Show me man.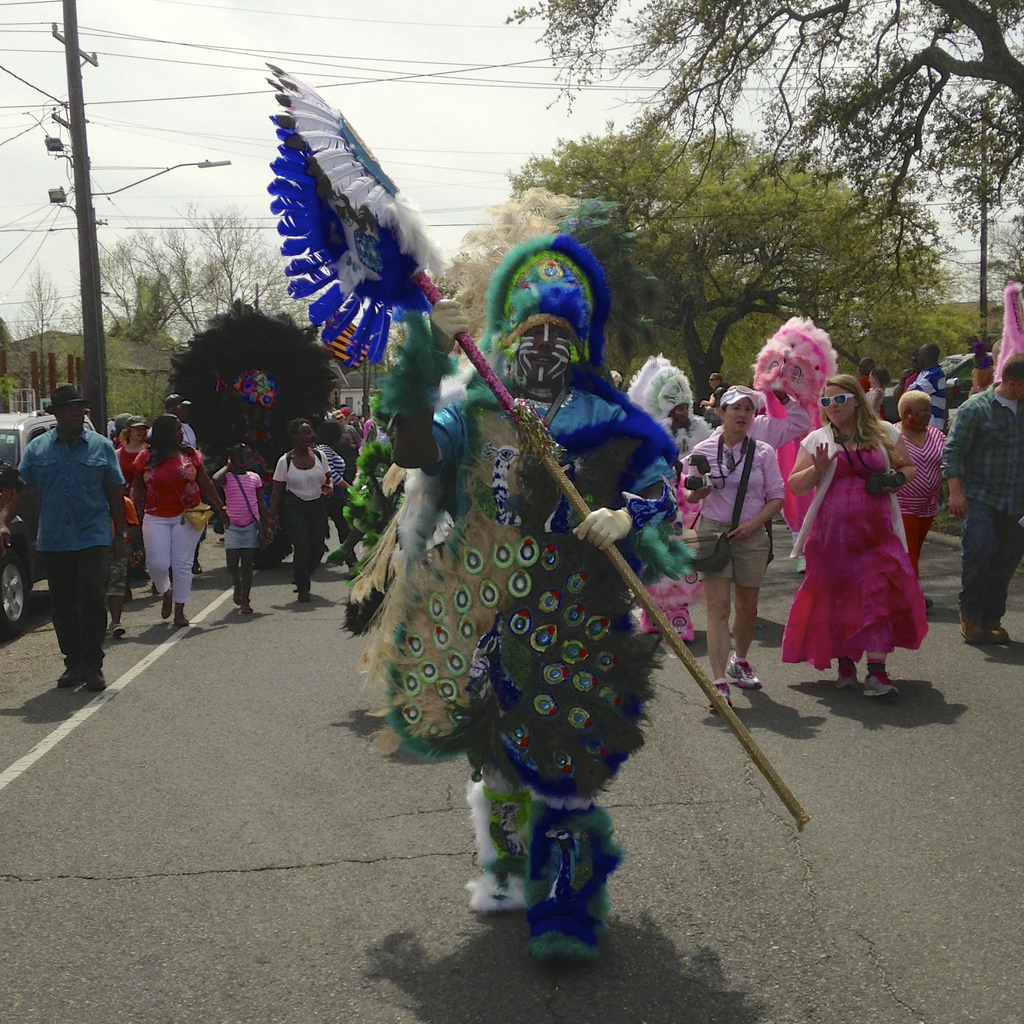
man is here: (942,355,1023,650).
